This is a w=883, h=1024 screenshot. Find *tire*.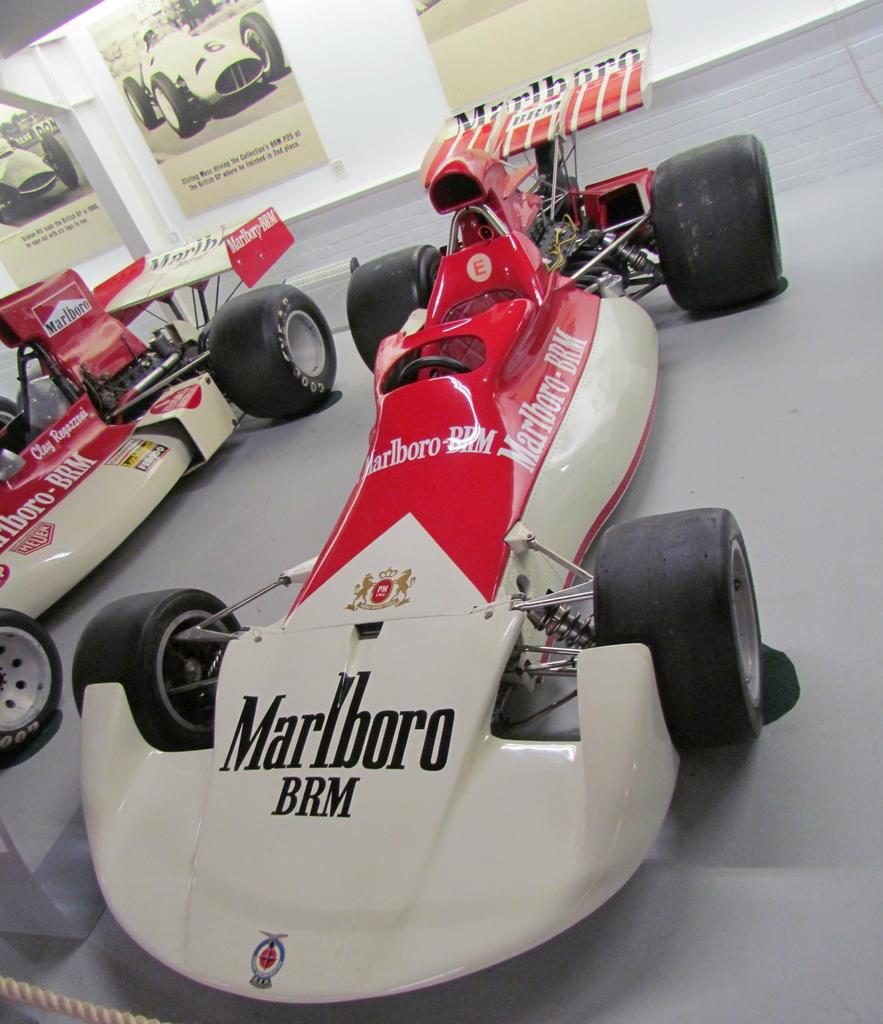
Bounding box: 345,245,443,372.
